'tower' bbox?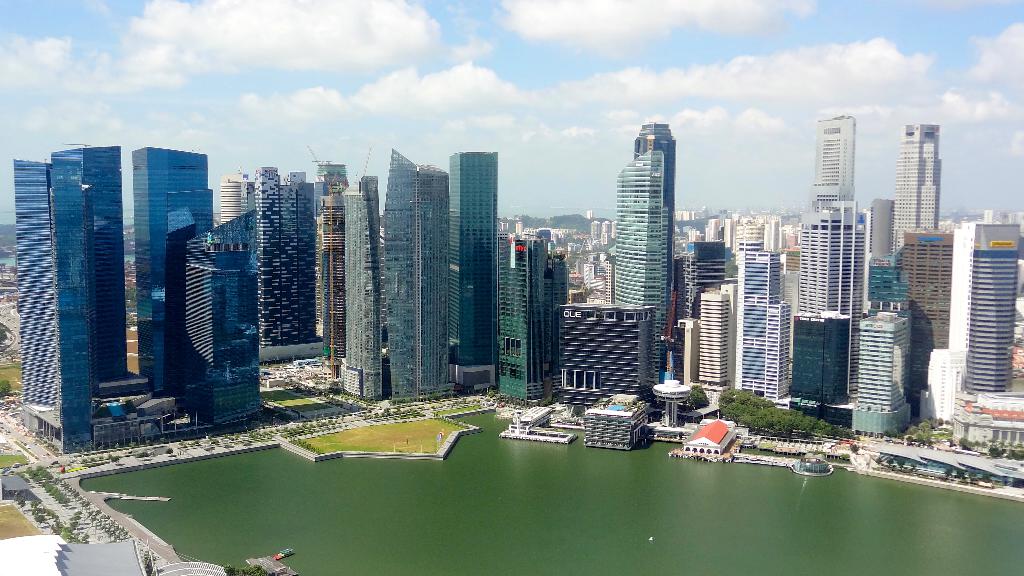
(726, 228, 788, 410)
